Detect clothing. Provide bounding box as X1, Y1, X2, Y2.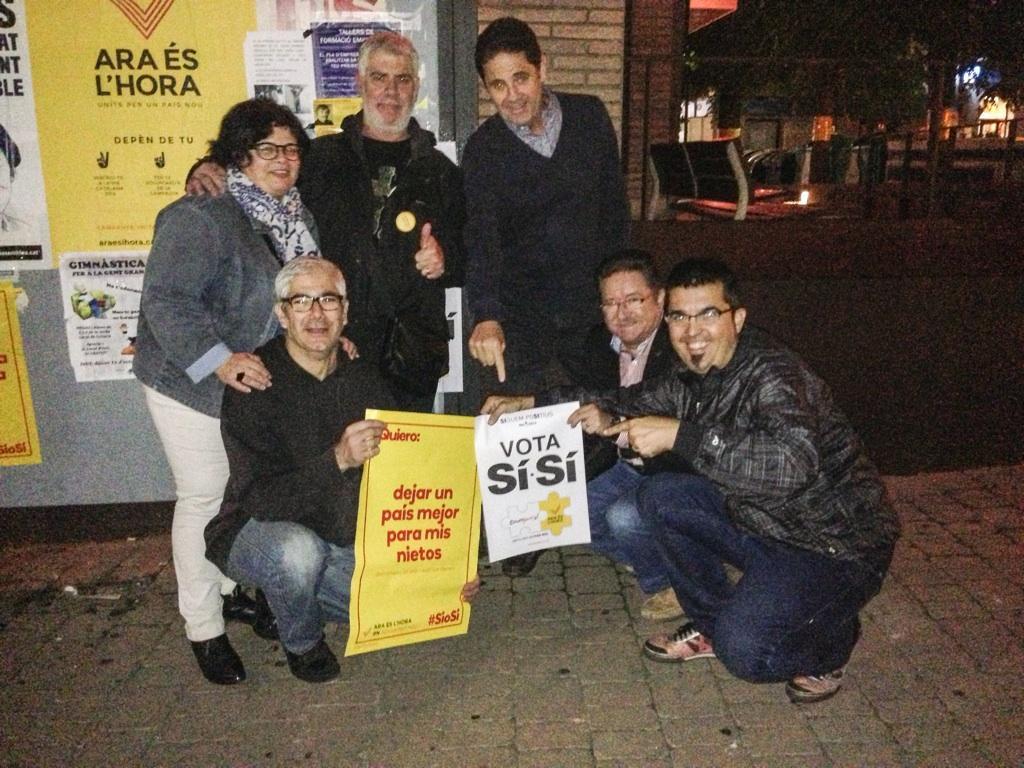
458, 73, 629, 415.
